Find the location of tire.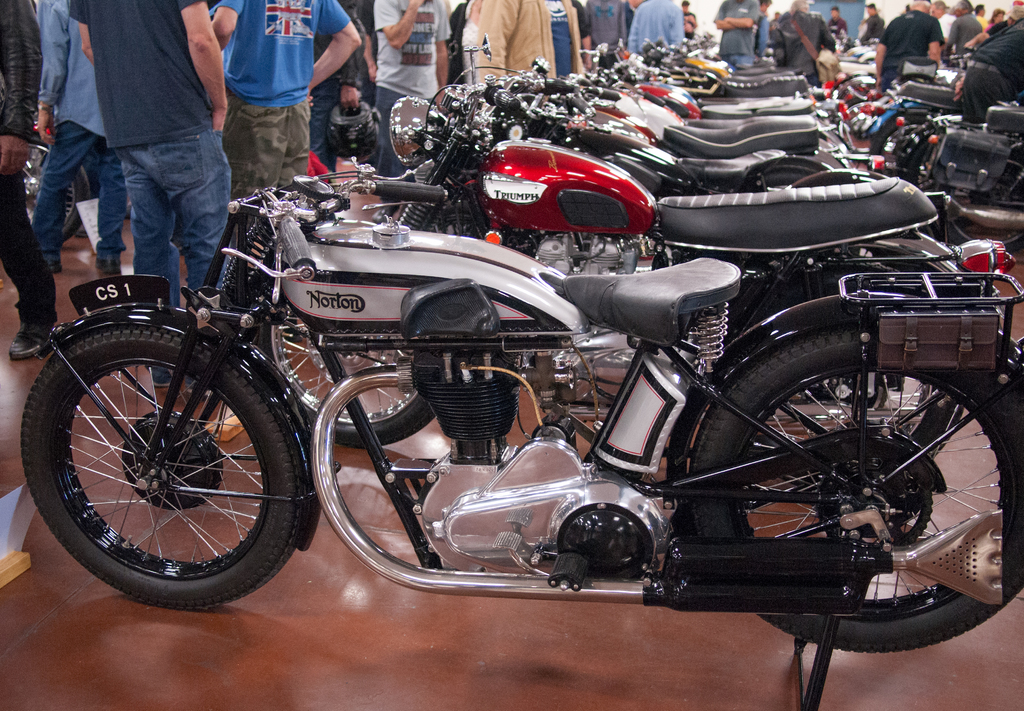
Location: {"x1": 705, "y1": 252, "x2": 965, "y2": 489}.
